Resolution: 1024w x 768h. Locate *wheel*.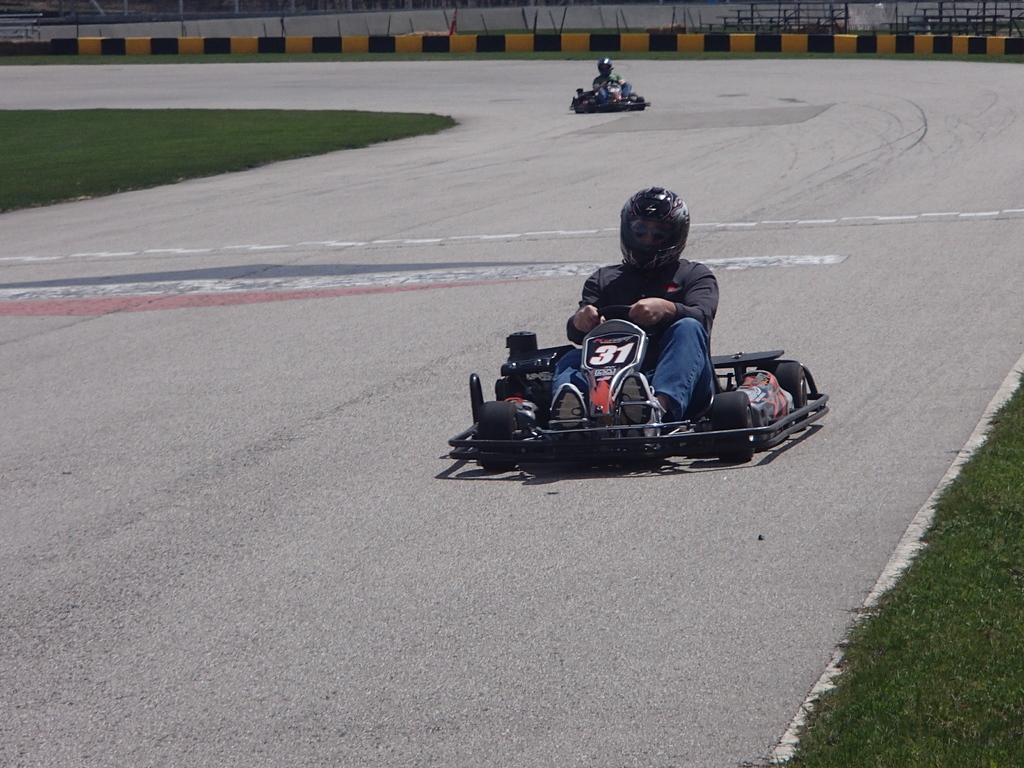
[x1=634, y1=98, x2=644, y2=108].
